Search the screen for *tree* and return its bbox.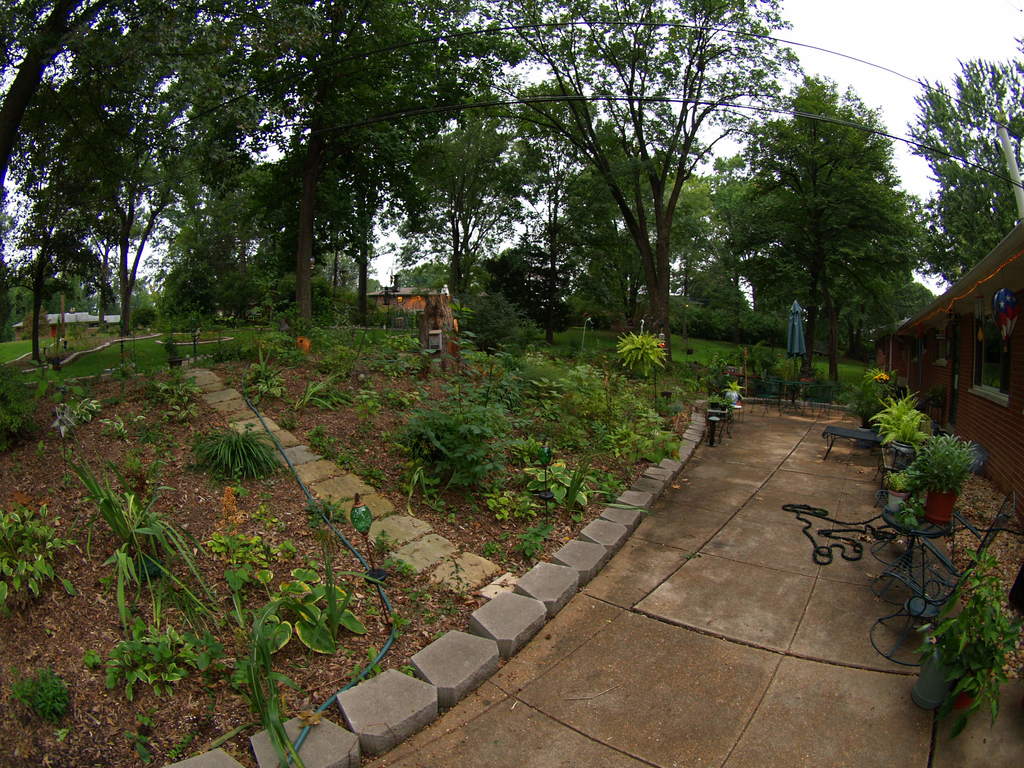
Found: locate(0, 0, 123, 182).
